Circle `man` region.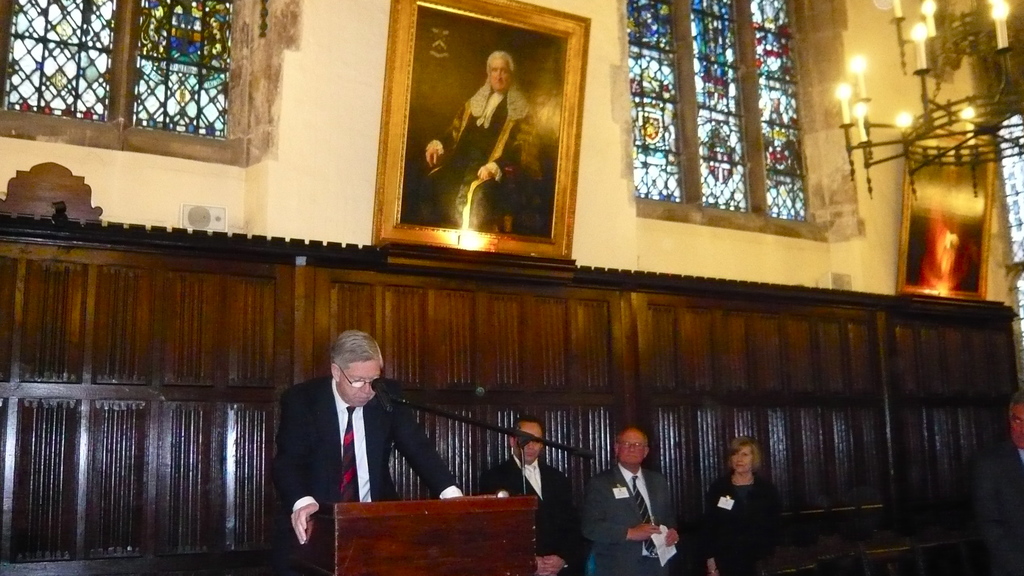
Region: {"left": 585, "top": 417, "right": 681, "bottom": 564}.
